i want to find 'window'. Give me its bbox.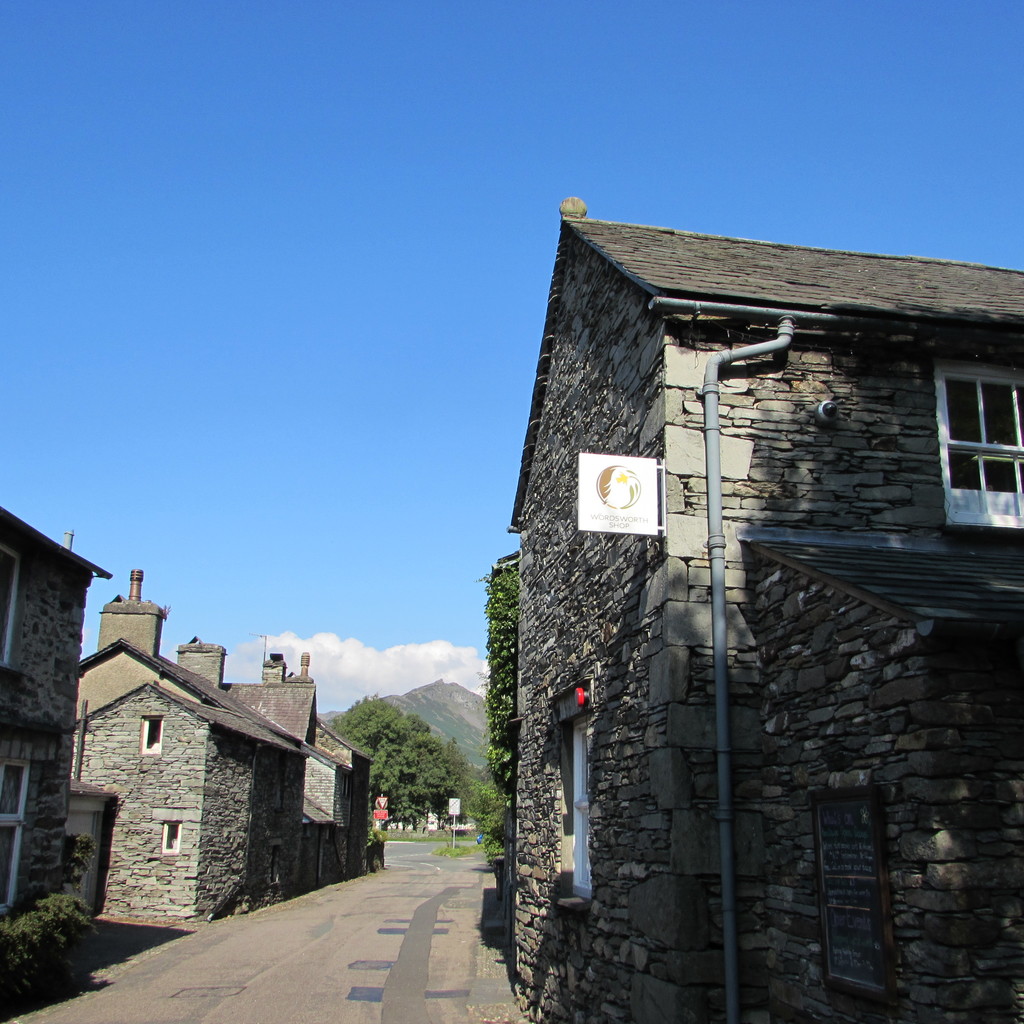
(141, 720, 162, 757).
